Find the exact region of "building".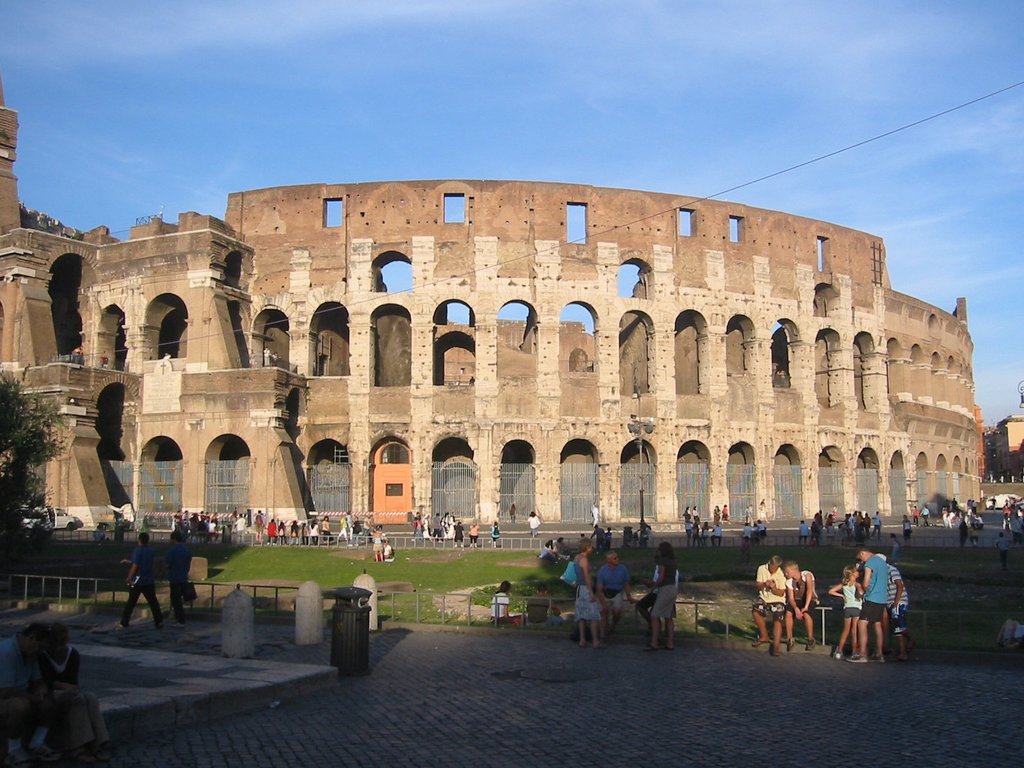
Exact region: detection(1000, 408, 1023, 463).
